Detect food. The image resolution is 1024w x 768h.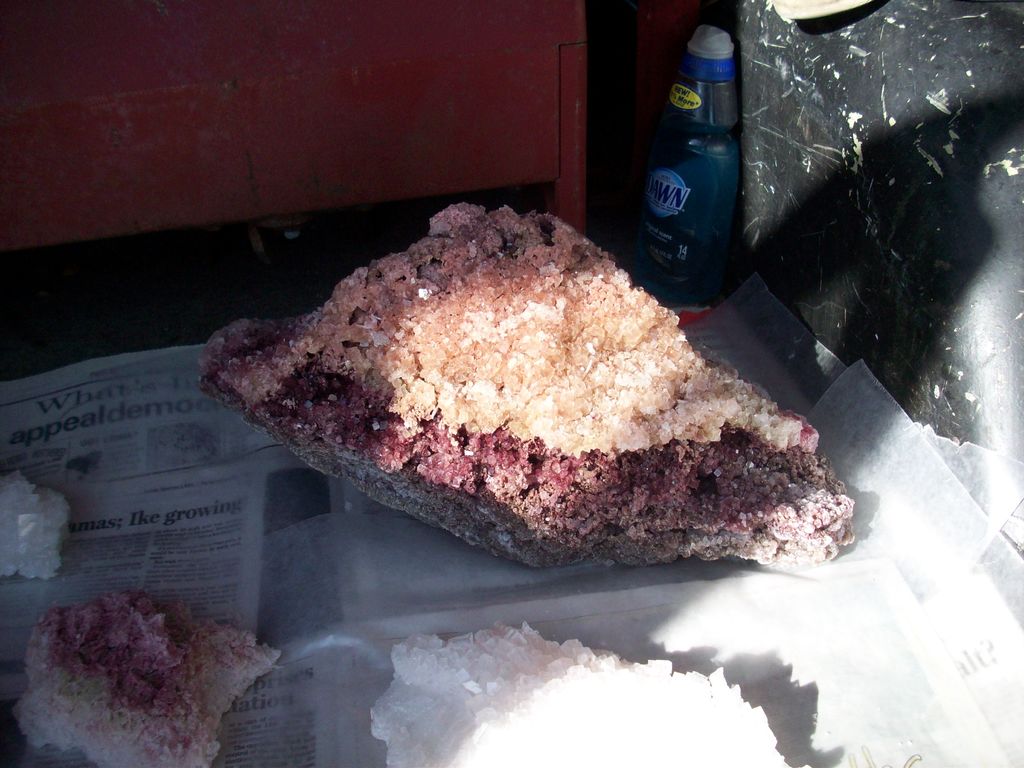
left=13, top=595, right=274, bottom=751.
